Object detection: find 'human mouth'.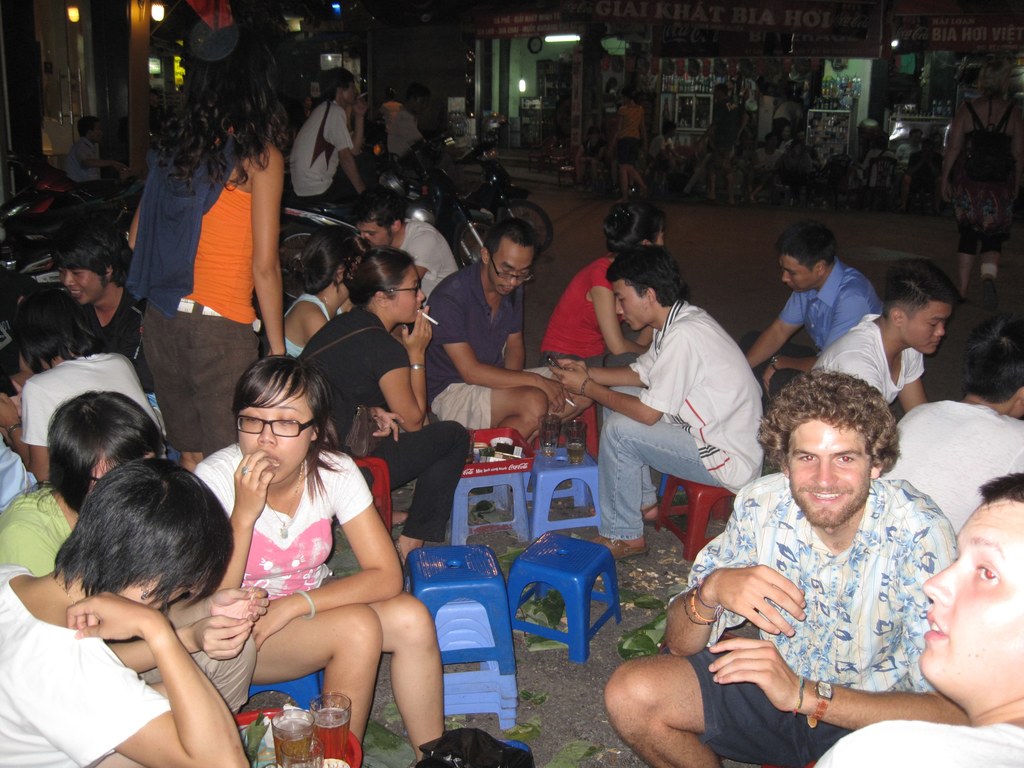
262, 458, 282, 471.
